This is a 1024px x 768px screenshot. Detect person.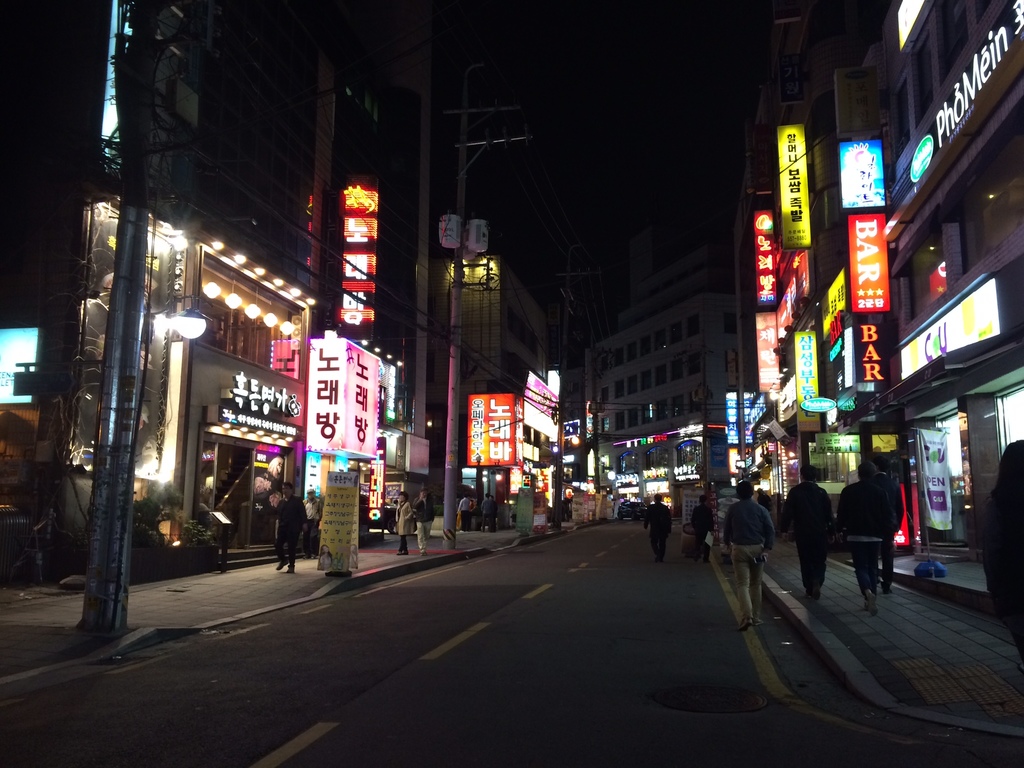
<bbox>836, 458, 898, 612</bbox>.
